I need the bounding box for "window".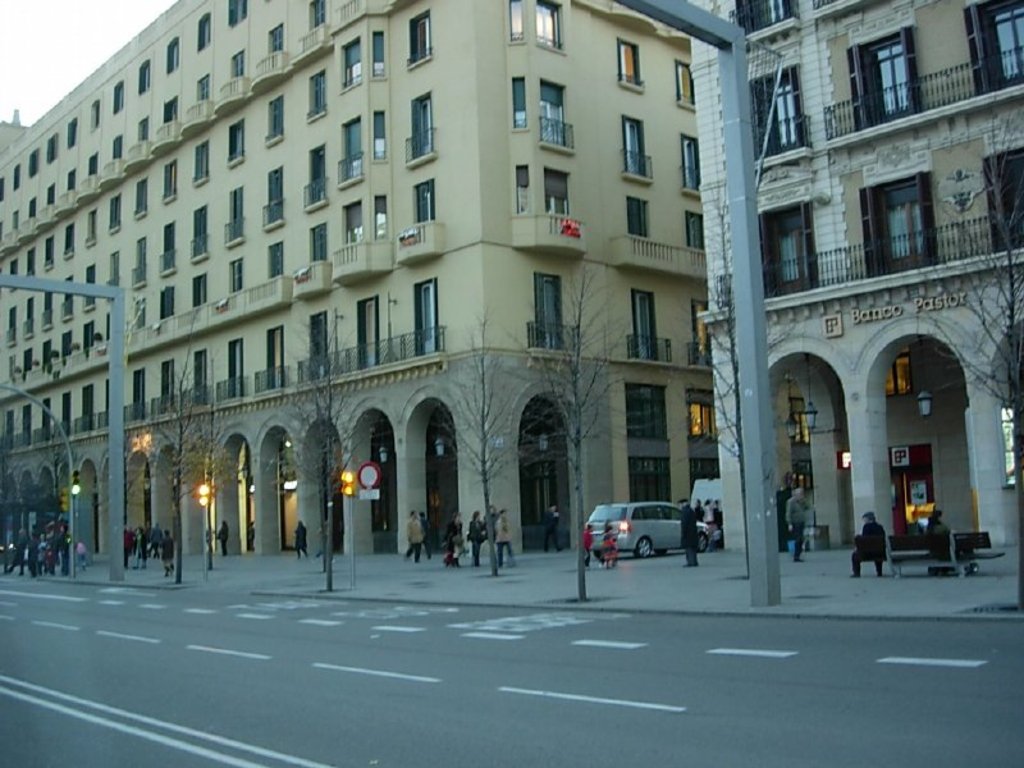
Here it is: [left=109, top=250, right=115, bottom=282].
